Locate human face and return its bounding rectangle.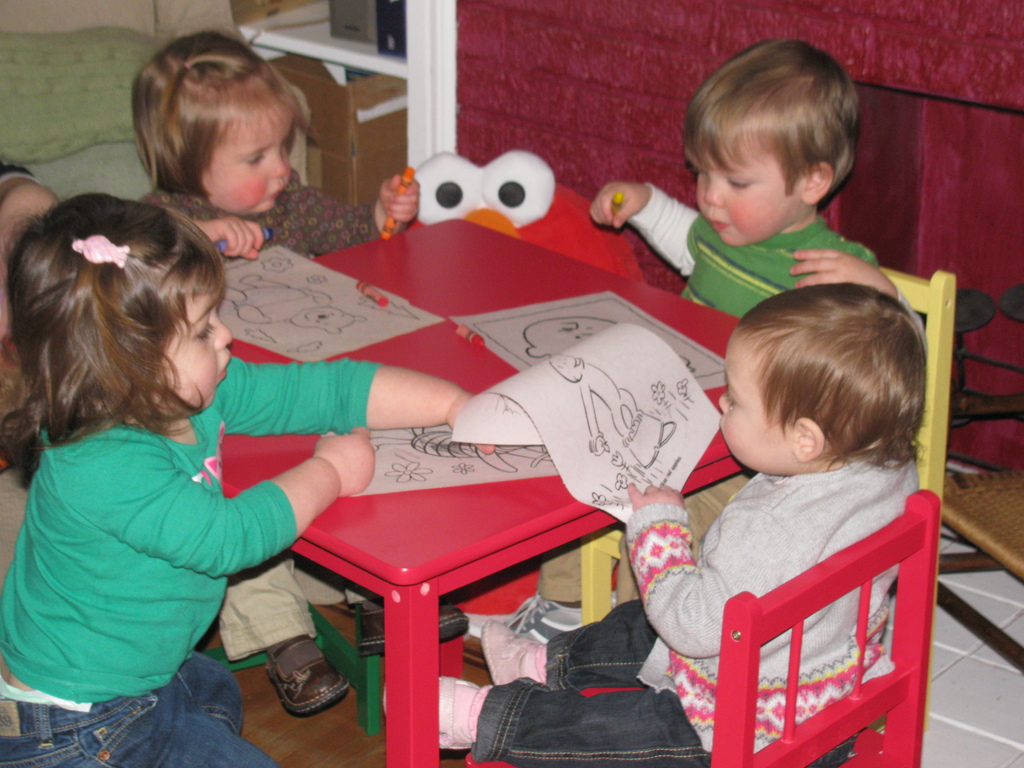
717:324:799:467.
